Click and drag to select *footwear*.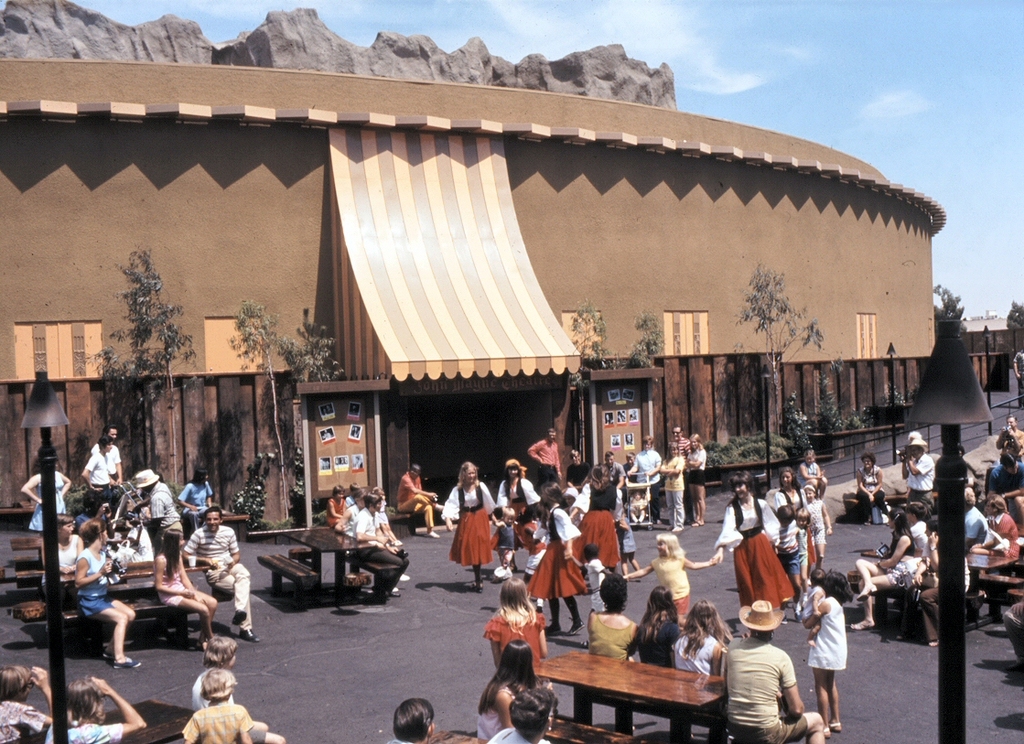
Selection: 846 621 867 631.
